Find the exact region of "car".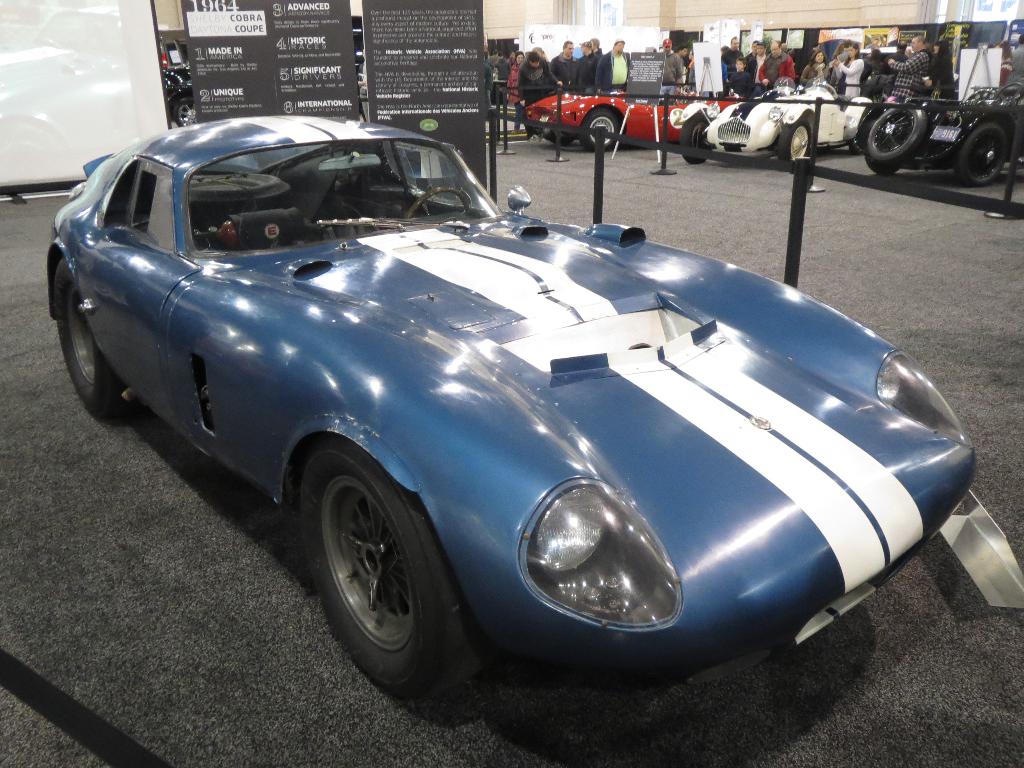
Exact region: BBox(860, 82, 1023, 188).
